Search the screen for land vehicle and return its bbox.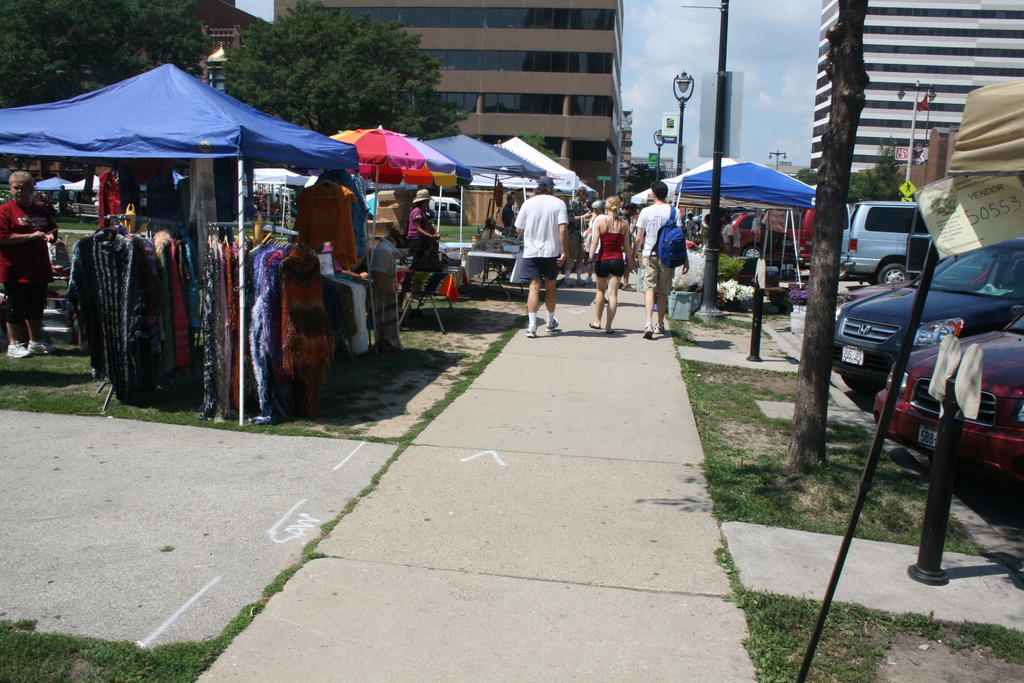
Found: crop(842, 199, 932, 283).
